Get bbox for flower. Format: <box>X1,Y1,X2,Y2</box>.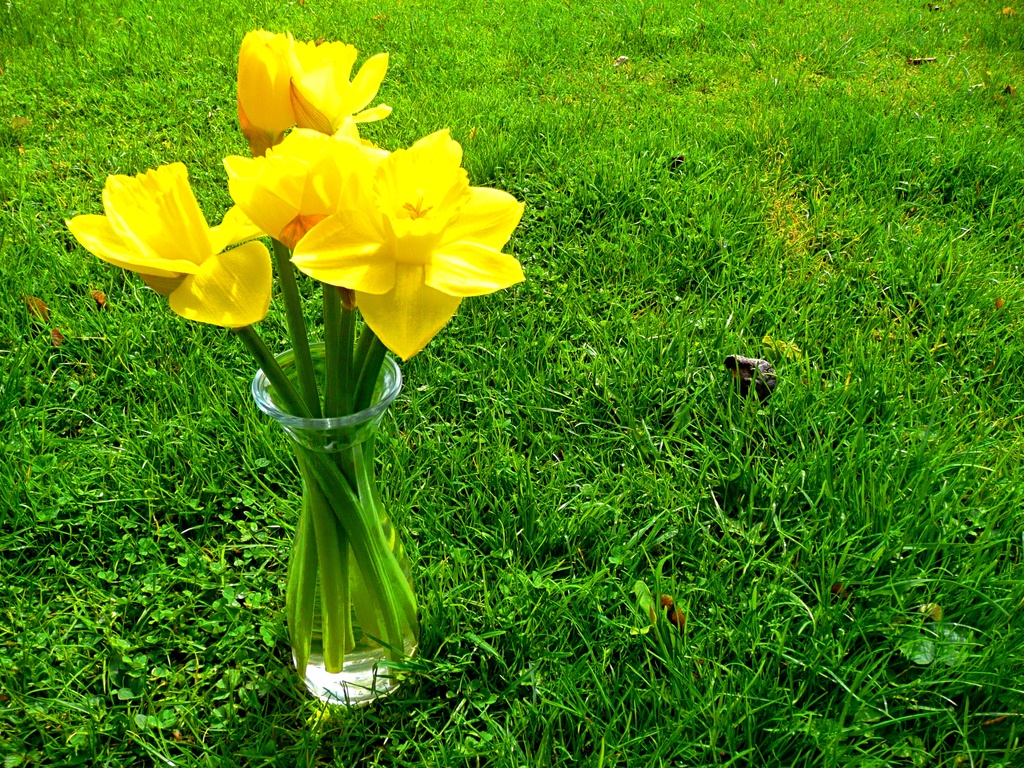
<box>218,88,514,351</box>.
